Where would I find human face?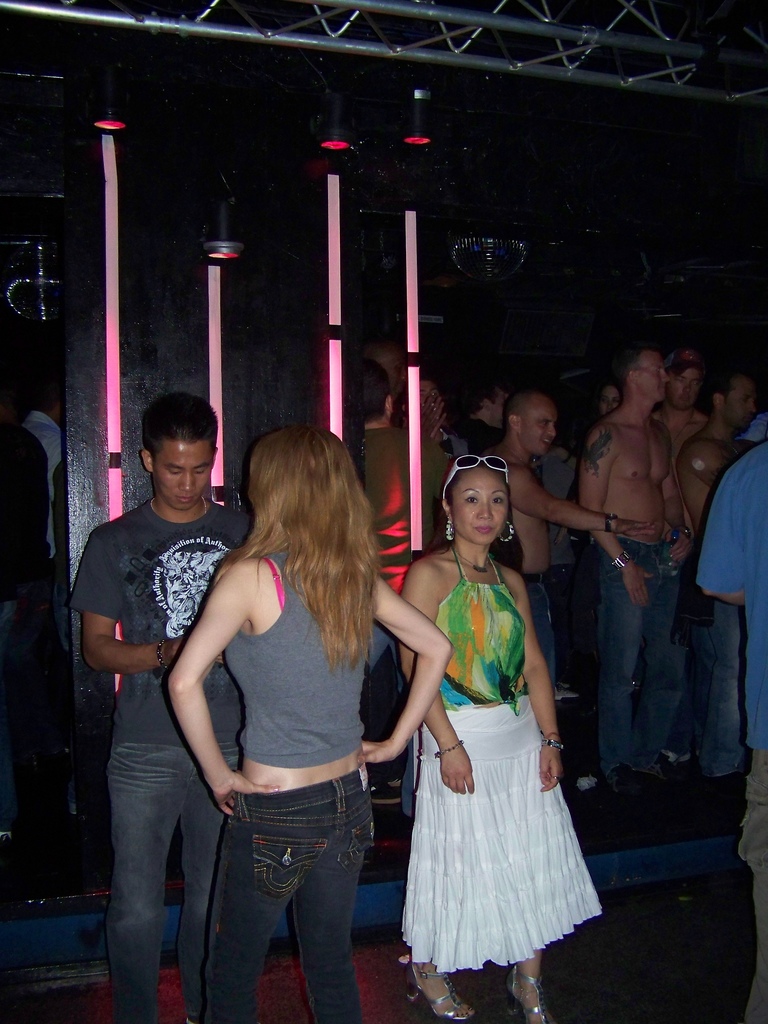
At crop(642, 351, 663, 402).
